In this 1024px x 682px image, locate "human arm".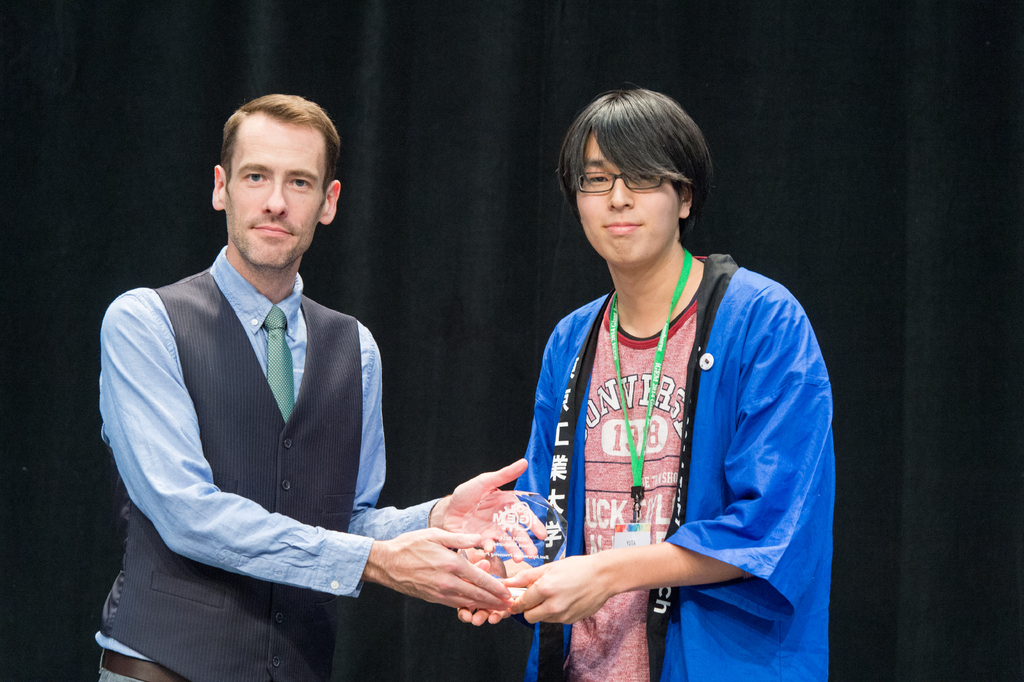
Bounding box: 508,302,832,627.
